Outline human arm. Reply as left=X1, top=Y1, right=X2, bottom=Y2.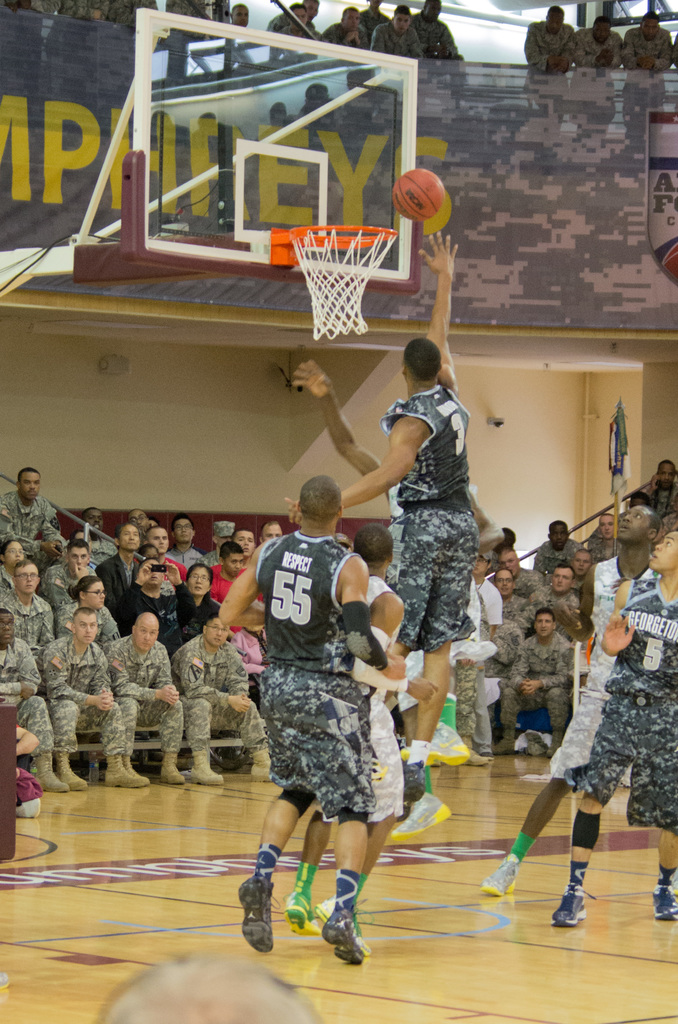
left=600, top=580, right=633, bottom=657.
